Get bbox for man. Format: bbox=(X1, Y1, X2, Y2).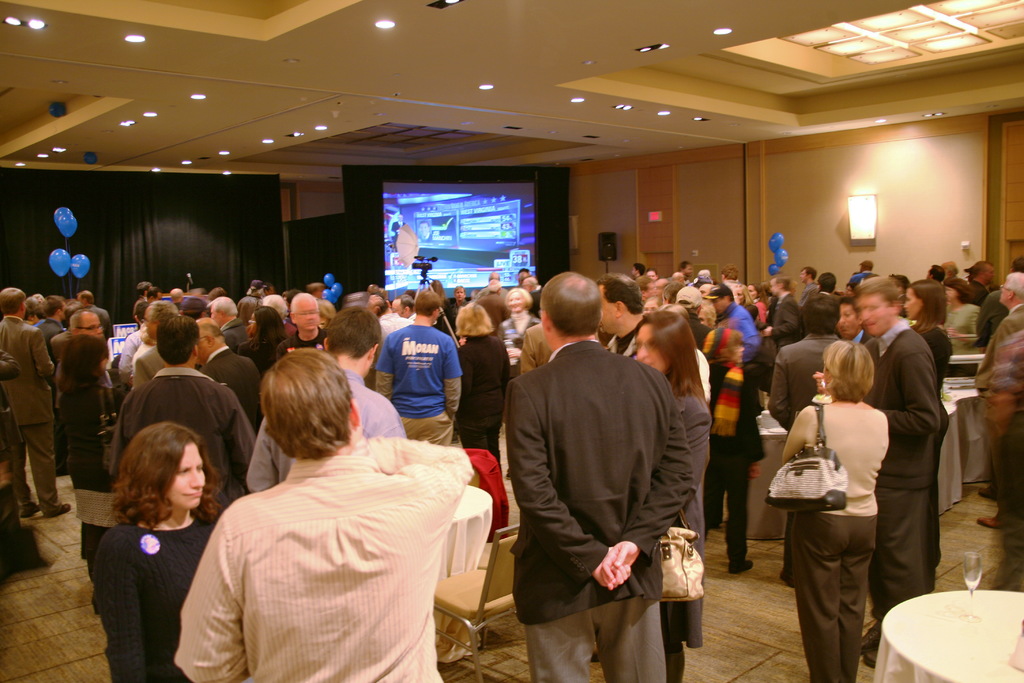
bbox=(798, 265, 819, 303).
